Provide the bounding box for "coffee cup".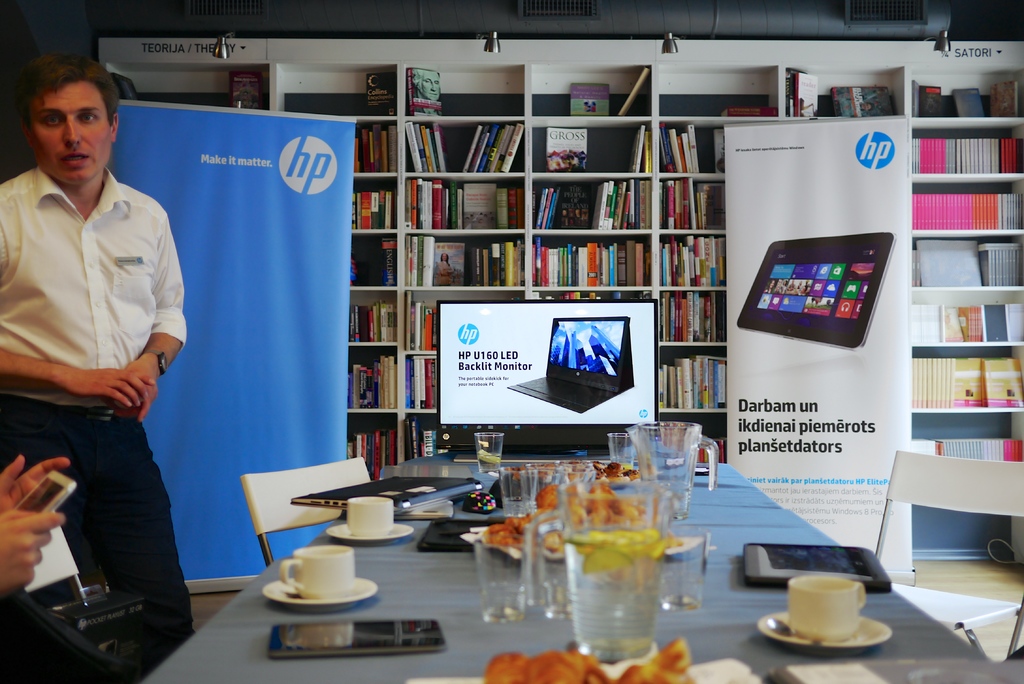
Rect(346, 496, 395, 536).
